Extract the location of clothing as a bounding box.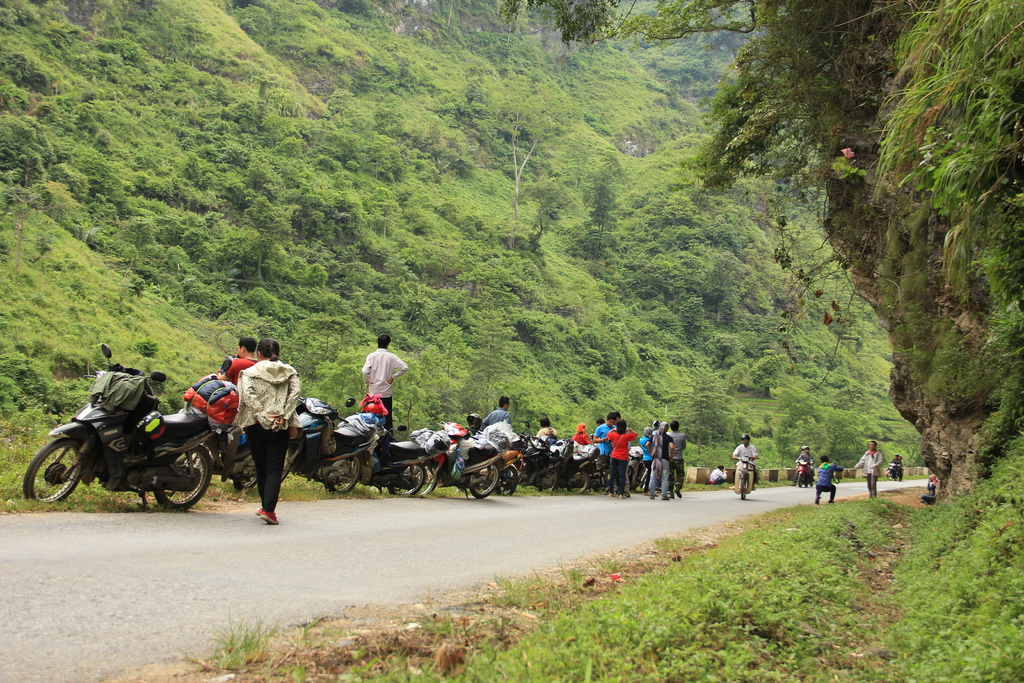
box=[220, 333, 296, 522].
